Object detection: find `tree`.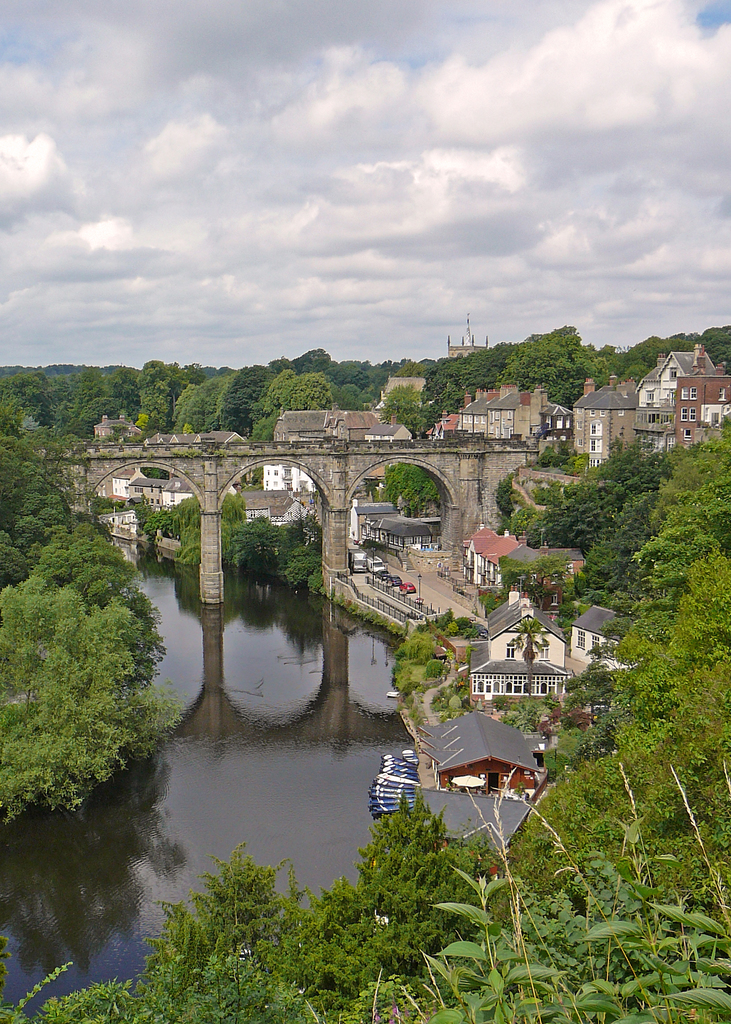
<bbox>172, 490, 244, 565</bbox>.
